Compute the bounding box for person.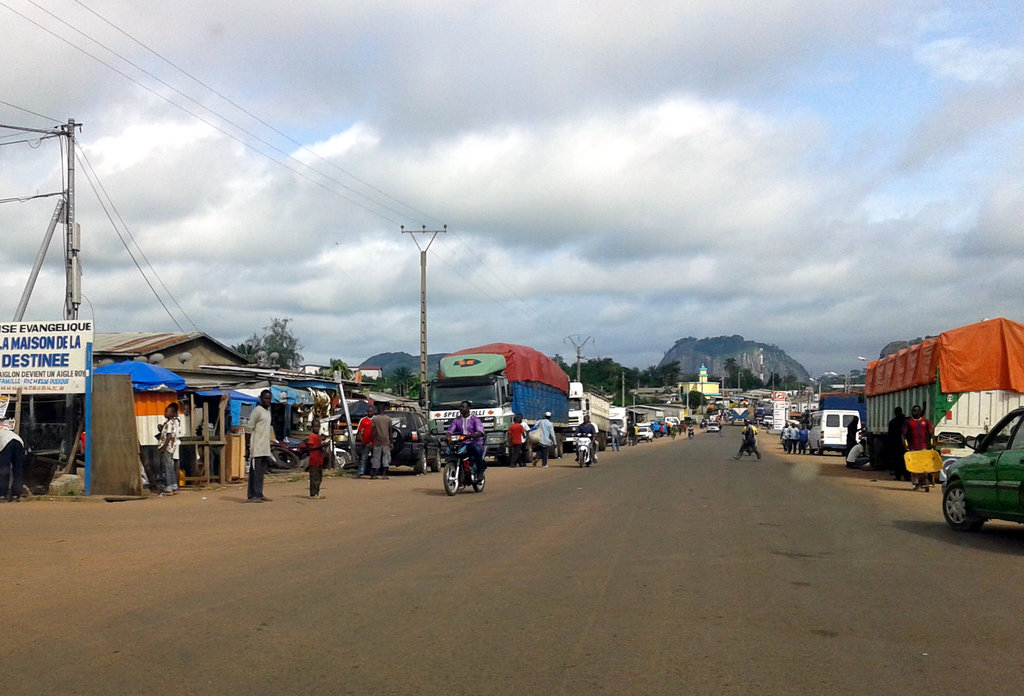
632,422,641,447.
